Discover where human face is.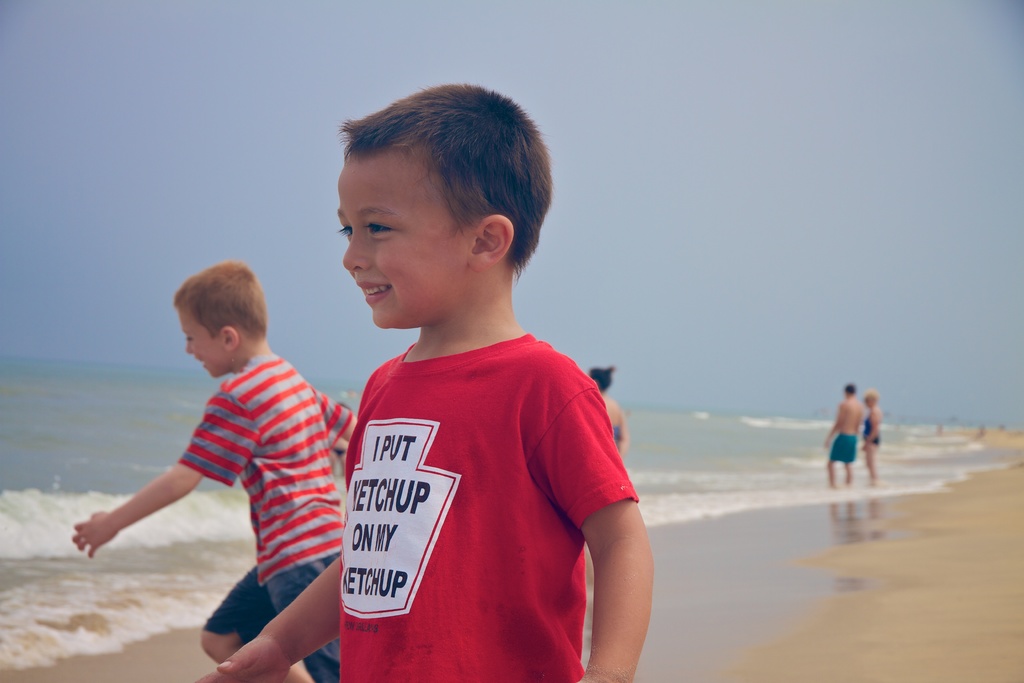
Discovered at bbox(331, 146, 466, 329).
